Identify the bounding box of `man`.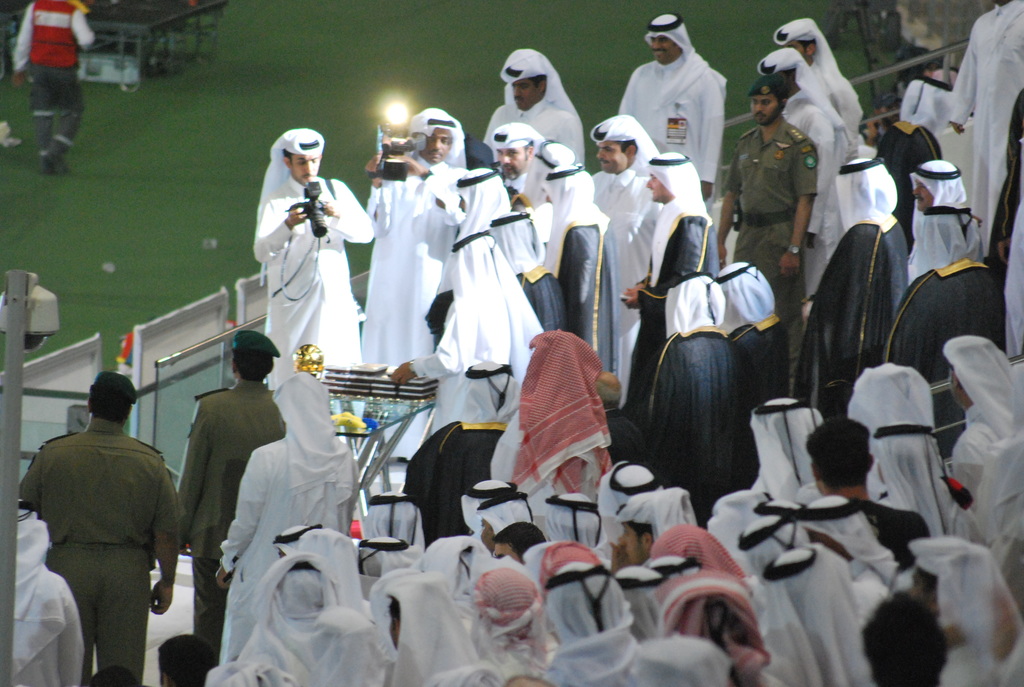
[left=385, top=230, right=547, bottom=440].
